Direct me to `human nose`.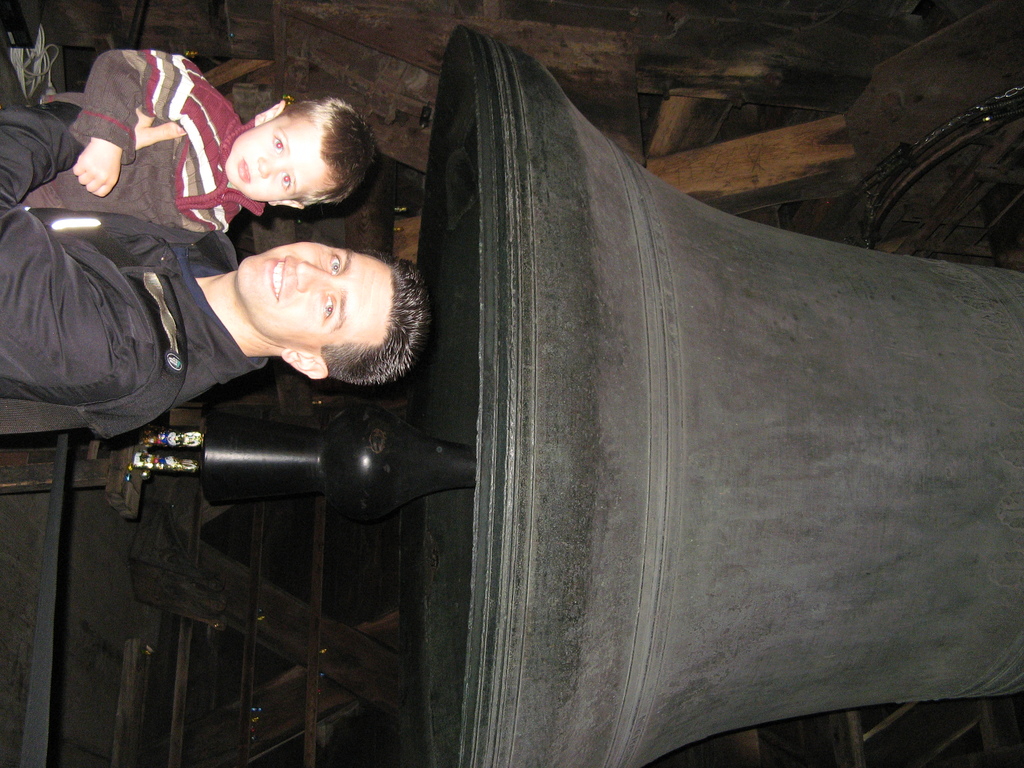
Direction: 297:260:335:288.
